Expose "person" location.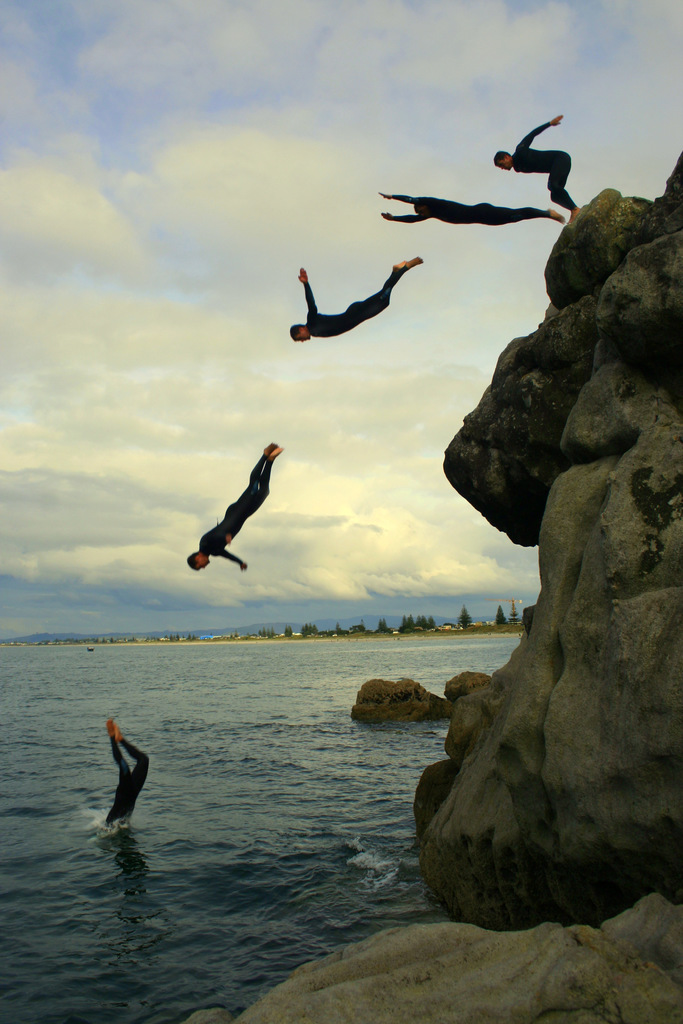
Exposed at bbox=(185, 426, 295, 589).
